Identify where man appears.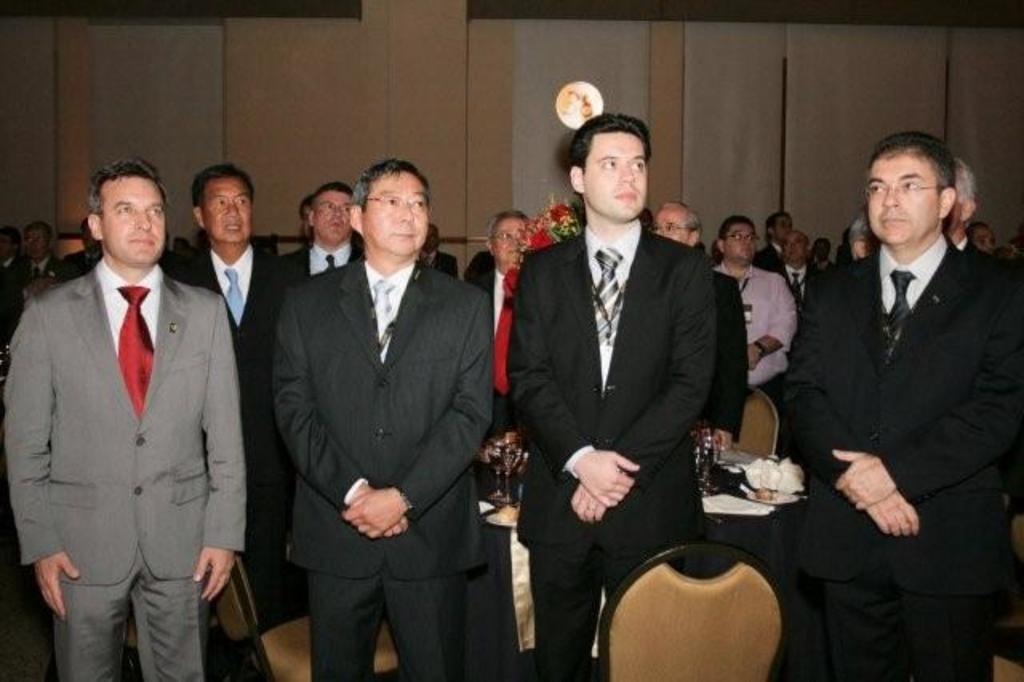
Appears at Rect(779, 226, 821, 352).
